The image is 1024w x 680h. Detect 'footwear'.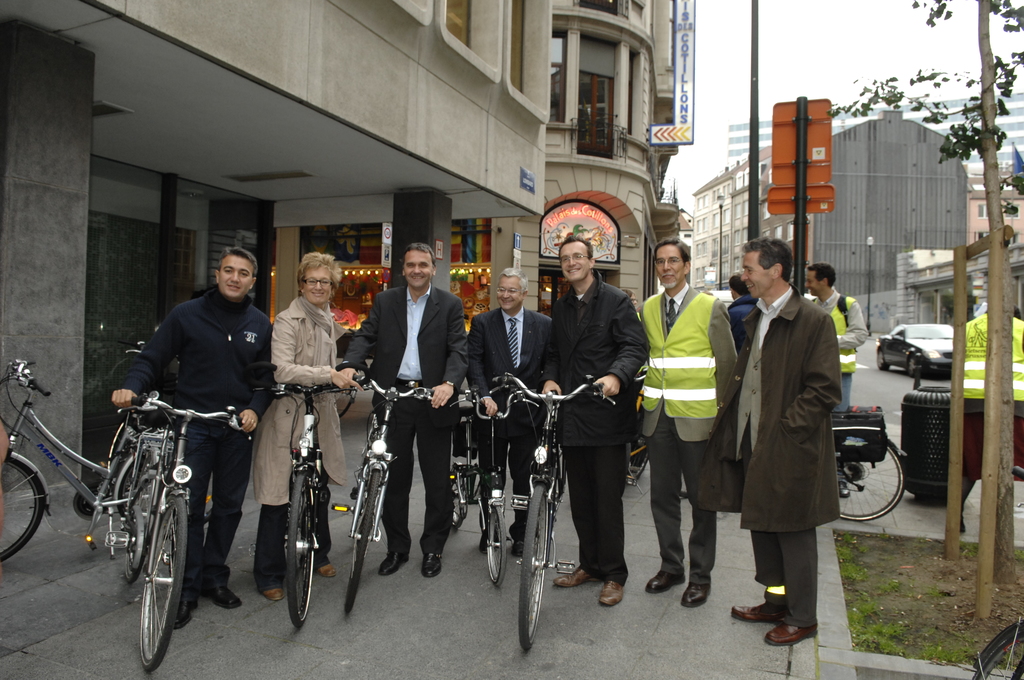
Detection: {"x1": 762, "y1": 615, "x2": 819, "y2": 644}.
